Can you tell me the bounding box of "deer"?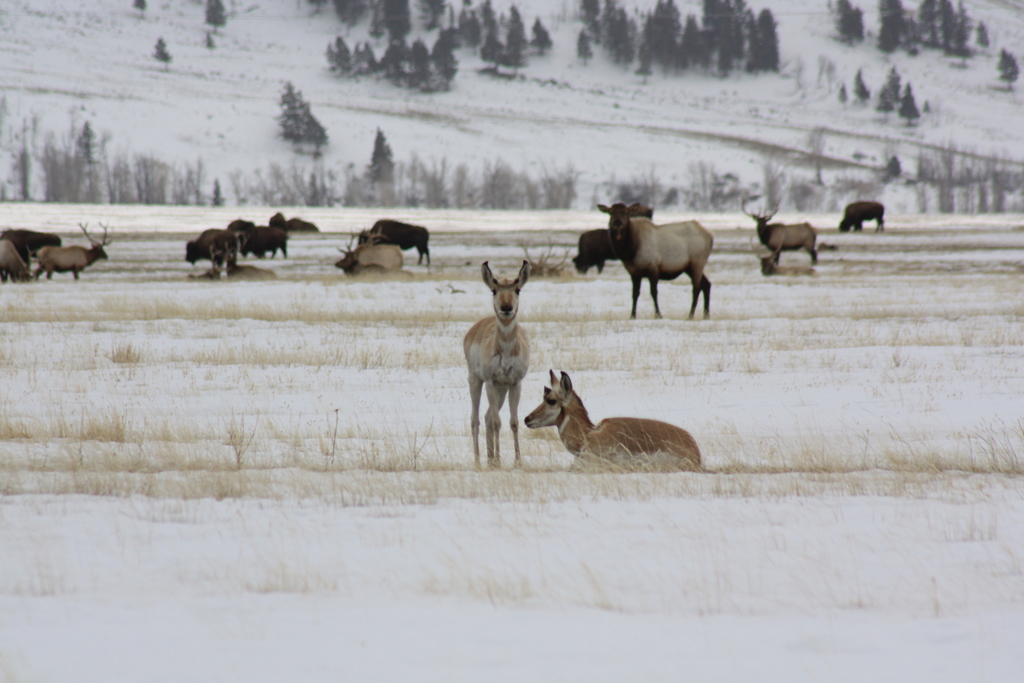
select_region(35, 225, 107, 285).
